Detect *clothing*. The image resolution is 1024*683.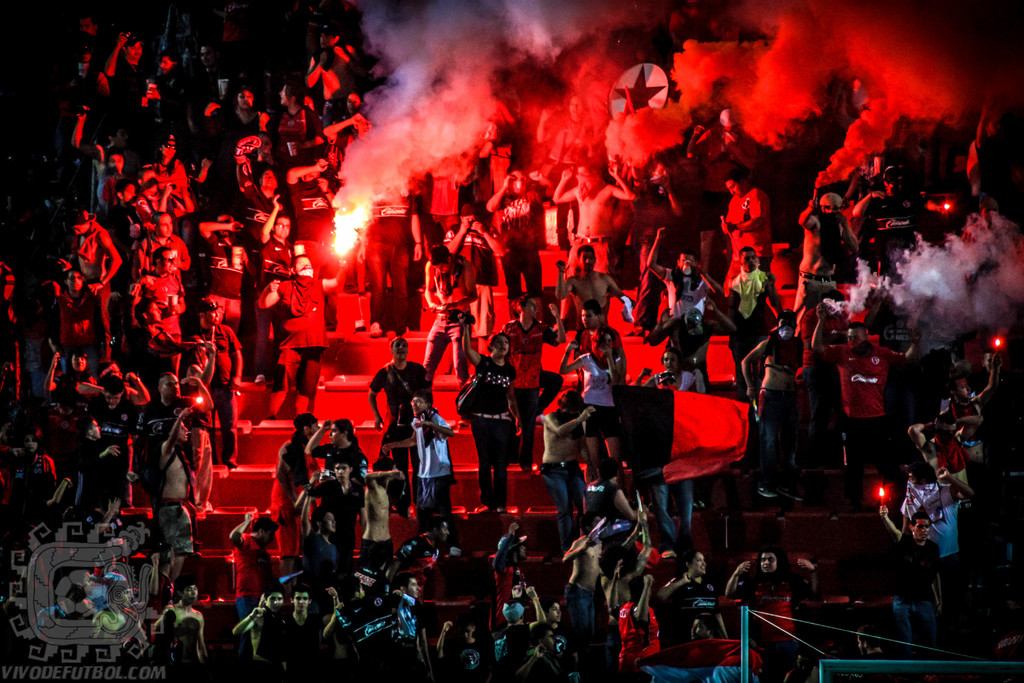
rect(371, 359, 439, 413).
